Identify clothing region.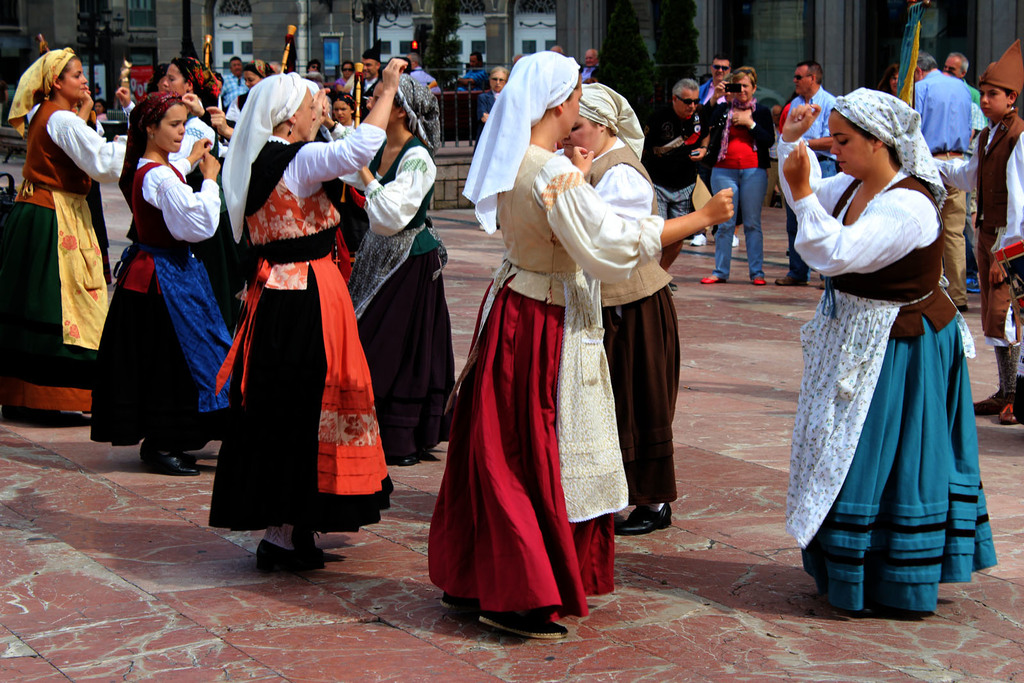
Region: bbox=(98, 115, 132, 136).
